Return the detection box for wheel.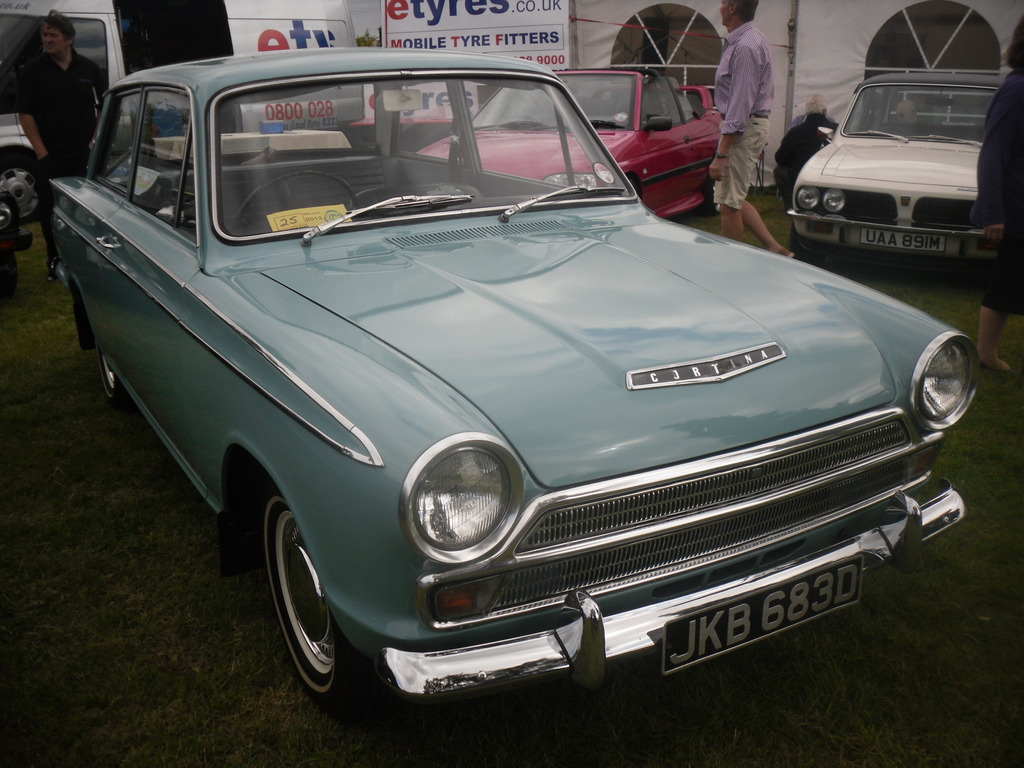
{"x1": 247, "y1": 484, "x2": 371, "y2": 718}.
